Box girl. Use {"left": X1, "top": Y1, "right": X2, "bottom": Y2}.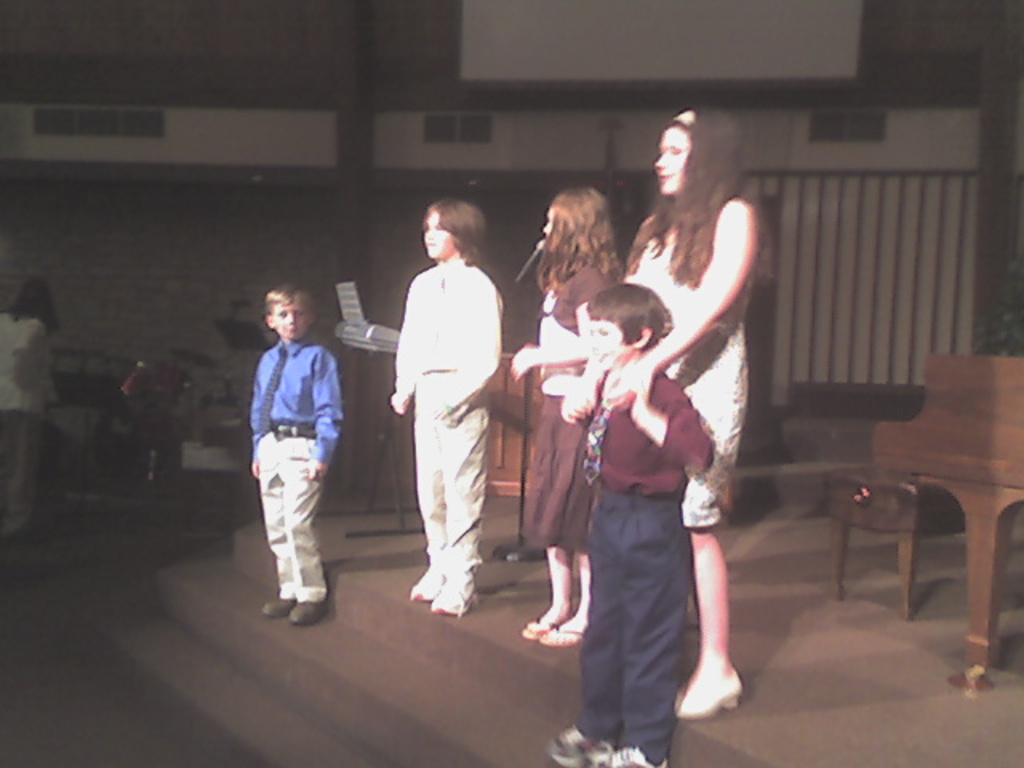
{"left": 507, "top": 184, "right": 618, "bottom": 653}.
